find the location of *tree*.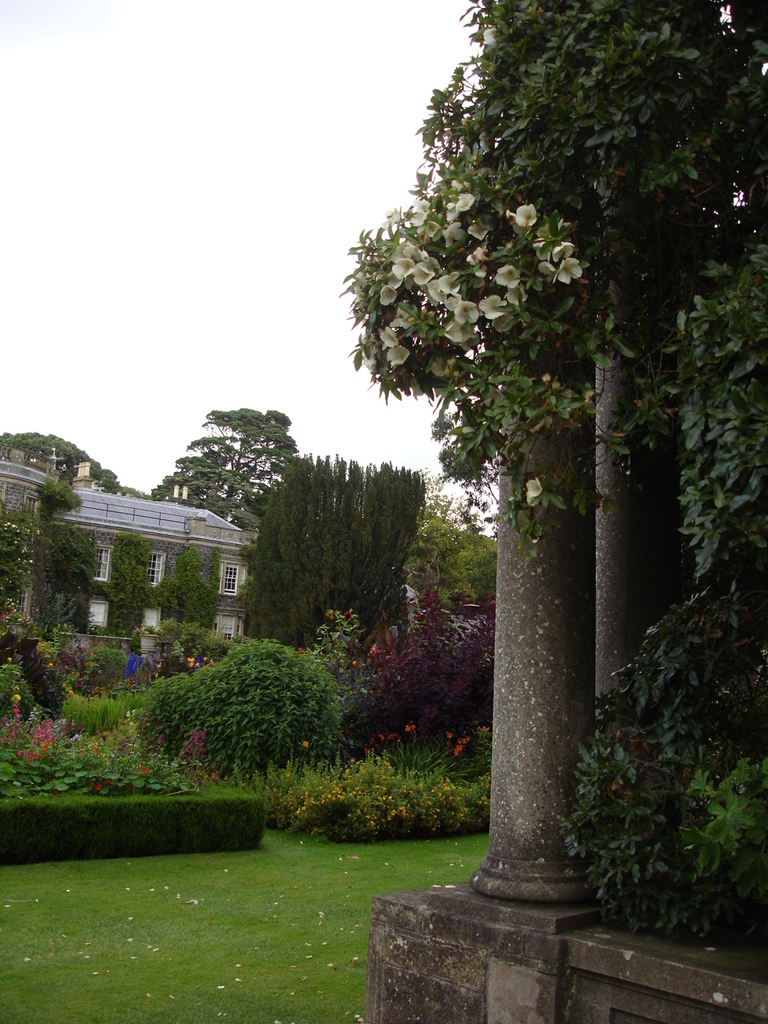
Location: [232,450,417,662].
